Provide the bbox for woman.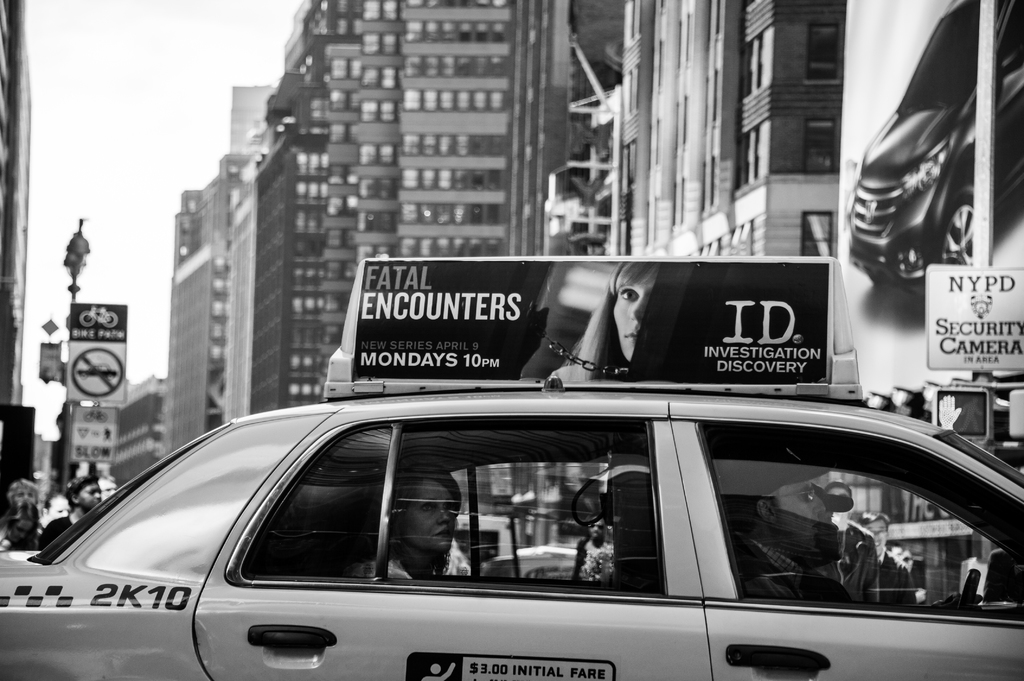
rect(367, 465, 475, 581).
